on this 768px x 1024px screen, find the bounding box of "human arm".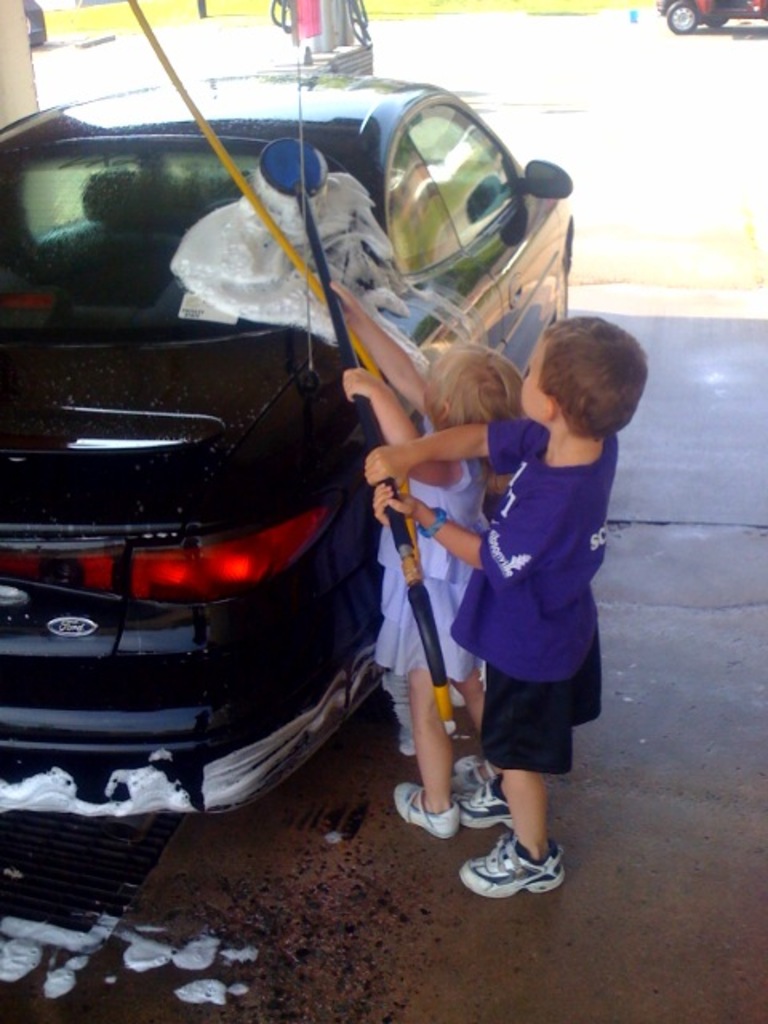
Bounding box: (left=378, top=491, right=557, bottom=589).
